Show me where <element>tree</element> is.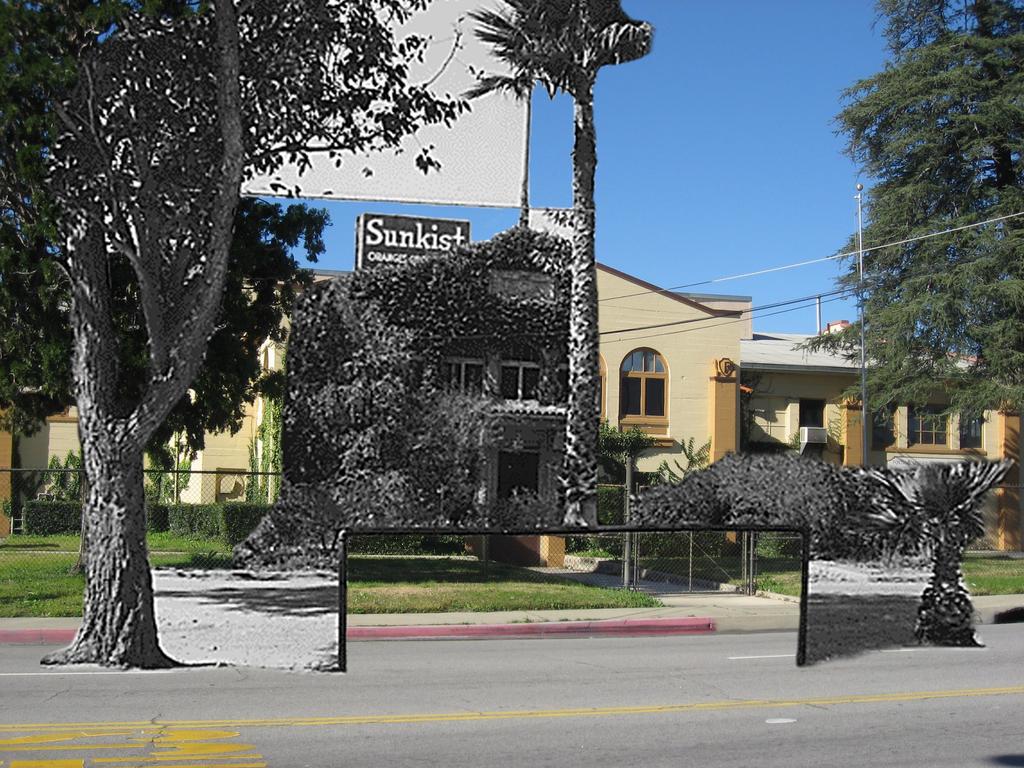
<element>tree</element> is at locate(789, 0, 1023, 452).
